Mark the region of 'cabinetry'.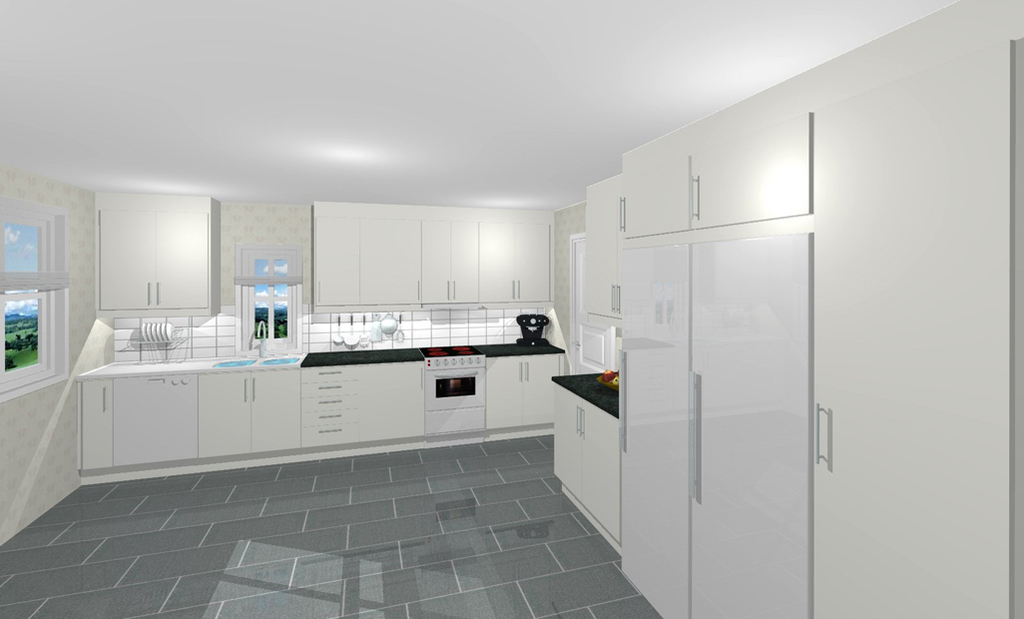
Region: region(298, 365, 358, 446).
